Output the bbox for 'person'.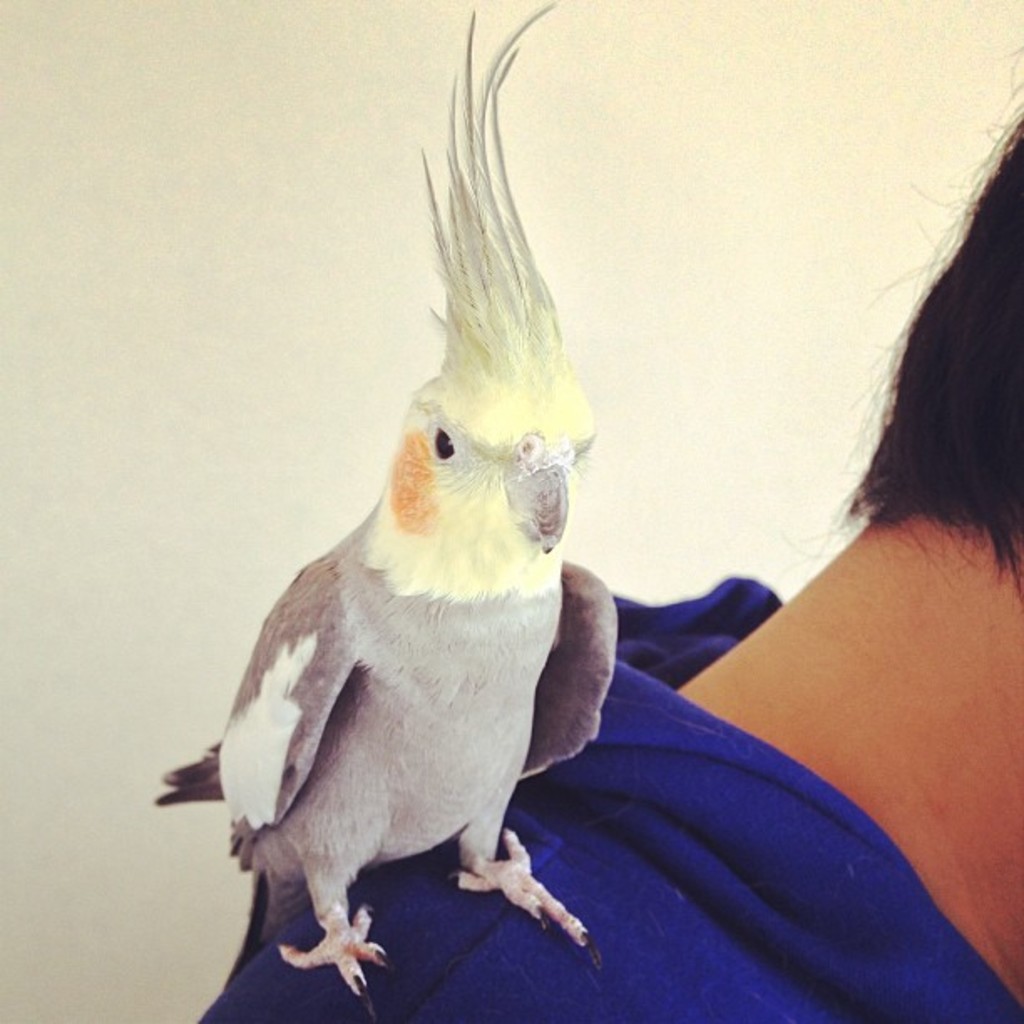
<bbox>201, 90, 1022, 1022</bbox>.
